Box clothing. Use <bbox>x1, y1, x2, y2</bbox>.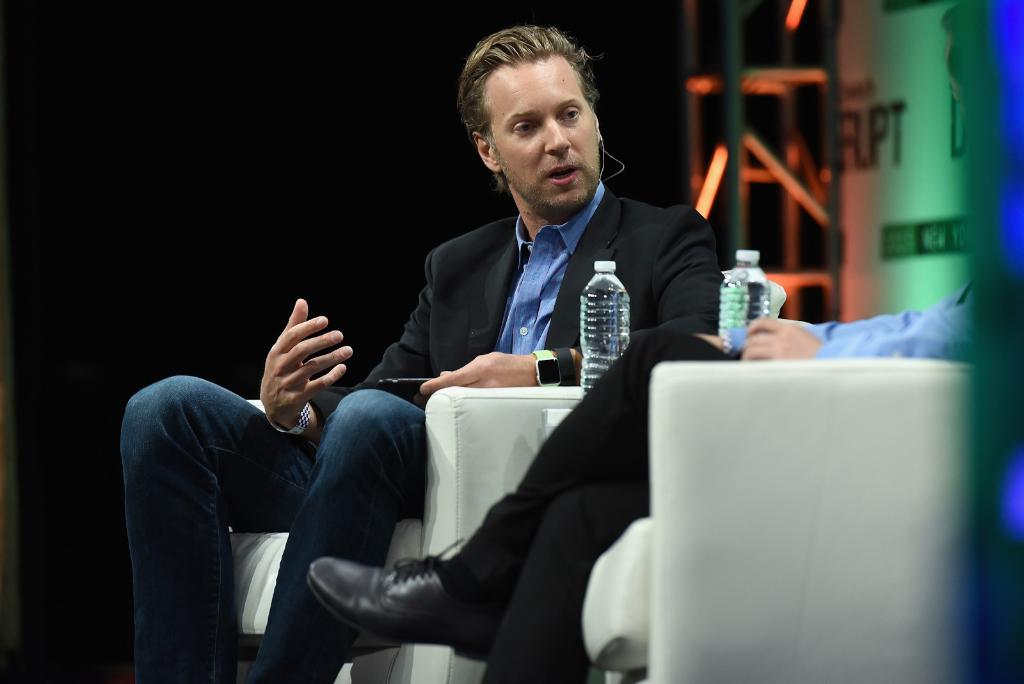
<bbox>122, 150, 714, 683</bbox>.
